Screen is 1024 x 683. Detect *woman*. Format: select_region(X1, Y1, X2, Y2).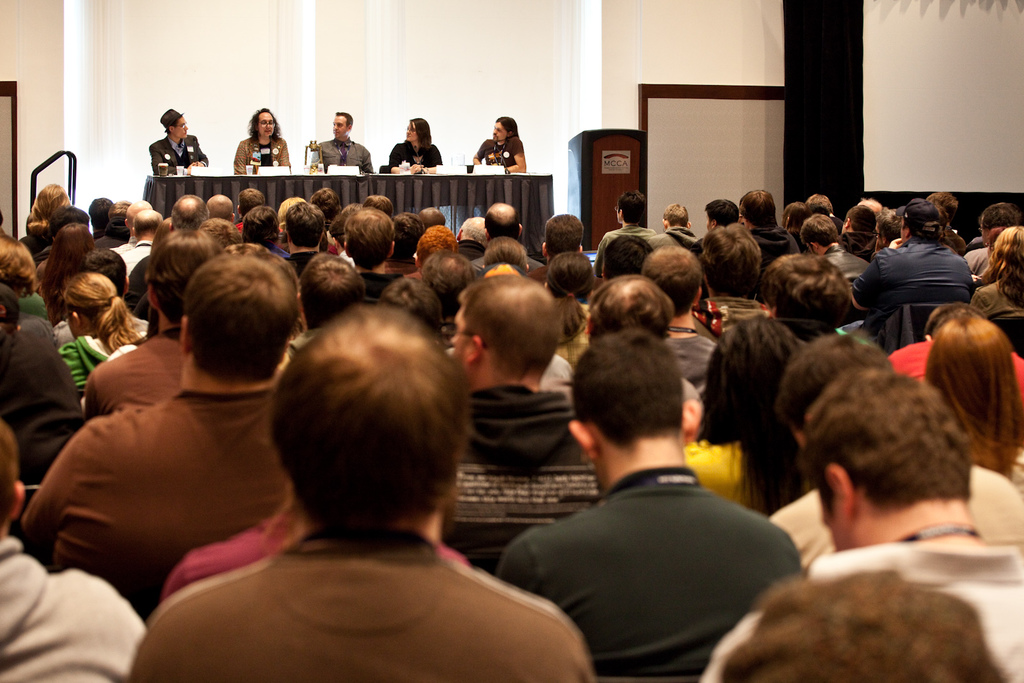
select_region(232, 103, 292, 172).
